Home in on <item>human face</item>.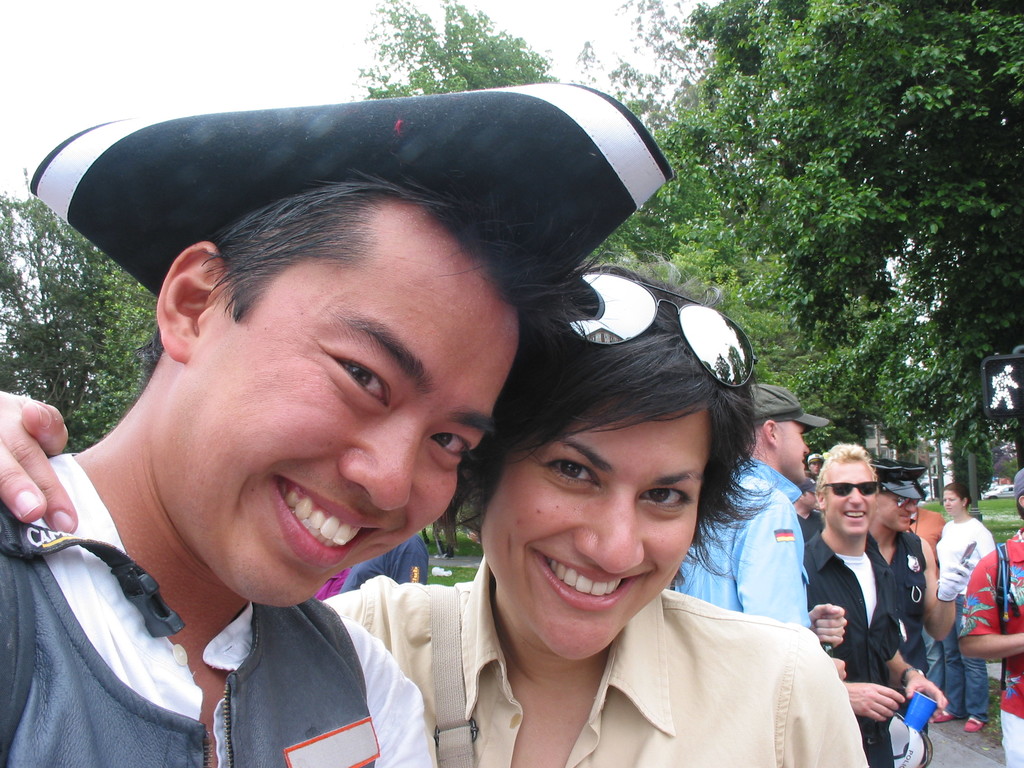
Homed in at left=473, top=403, right=711, bottom=660.
